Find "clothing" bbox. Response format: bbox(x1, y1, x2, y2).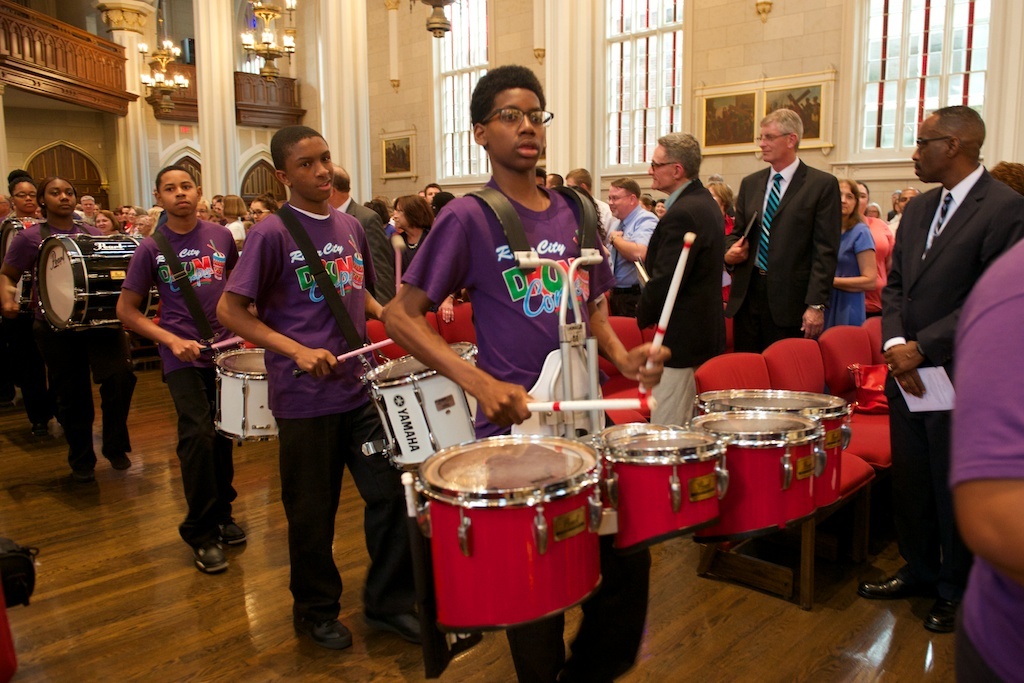
bbox(603, 202, 660, 320).
